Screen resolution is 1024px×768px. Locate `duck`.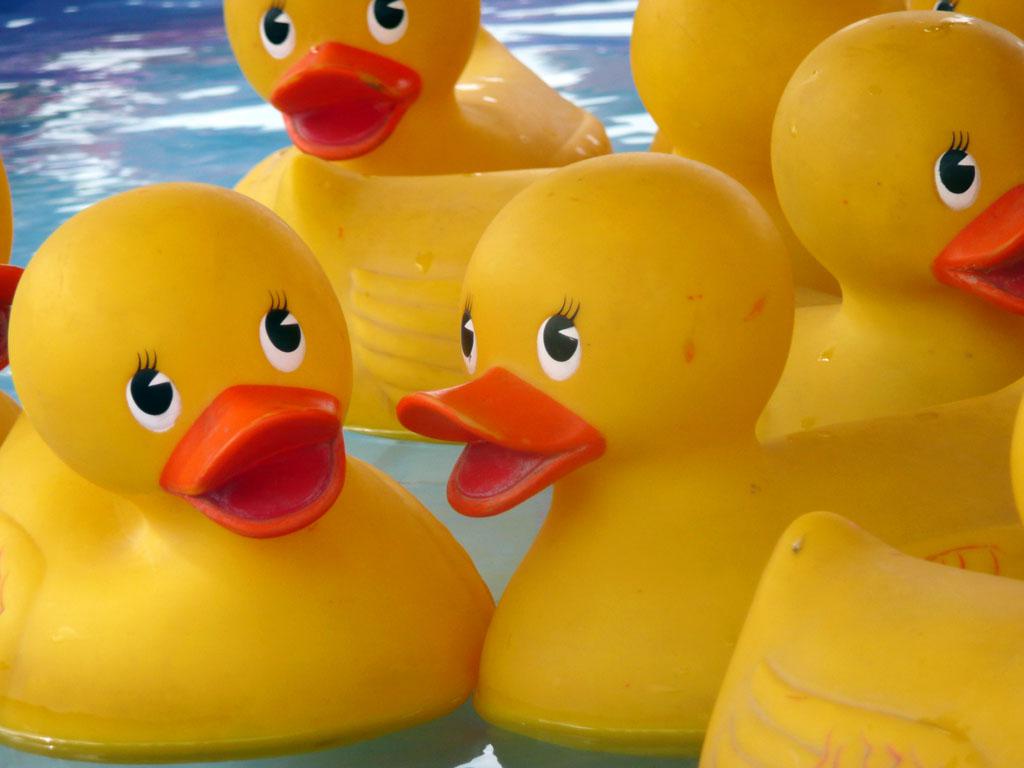
l=37, t=170, r=506, b=751.
